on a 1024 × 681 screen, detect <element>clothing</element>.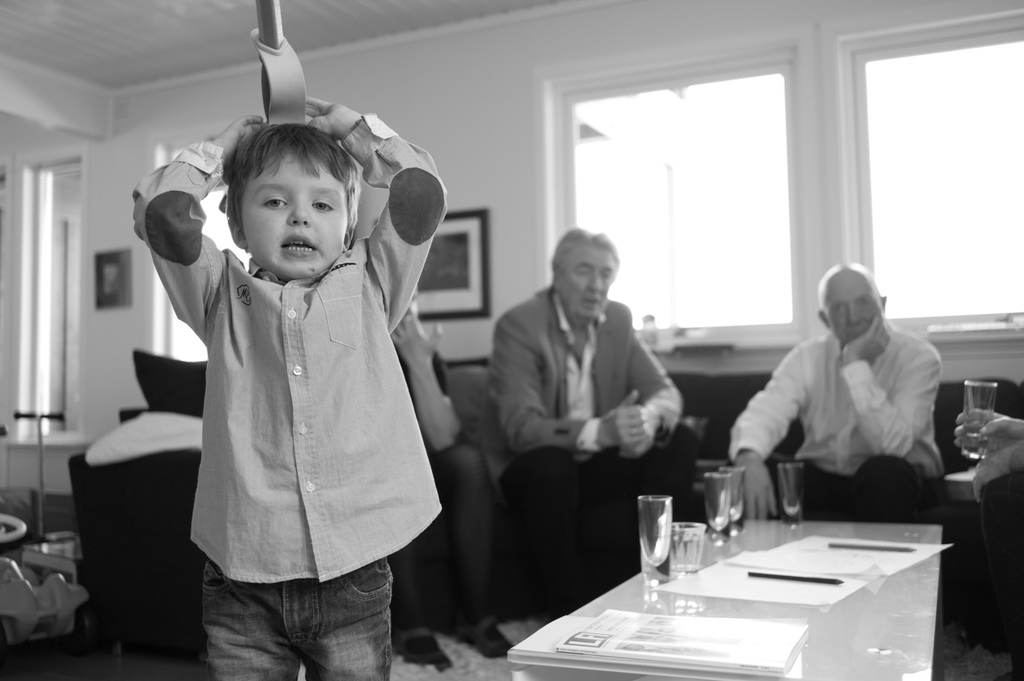
left=384, top=354, right=496, bottom=625.
